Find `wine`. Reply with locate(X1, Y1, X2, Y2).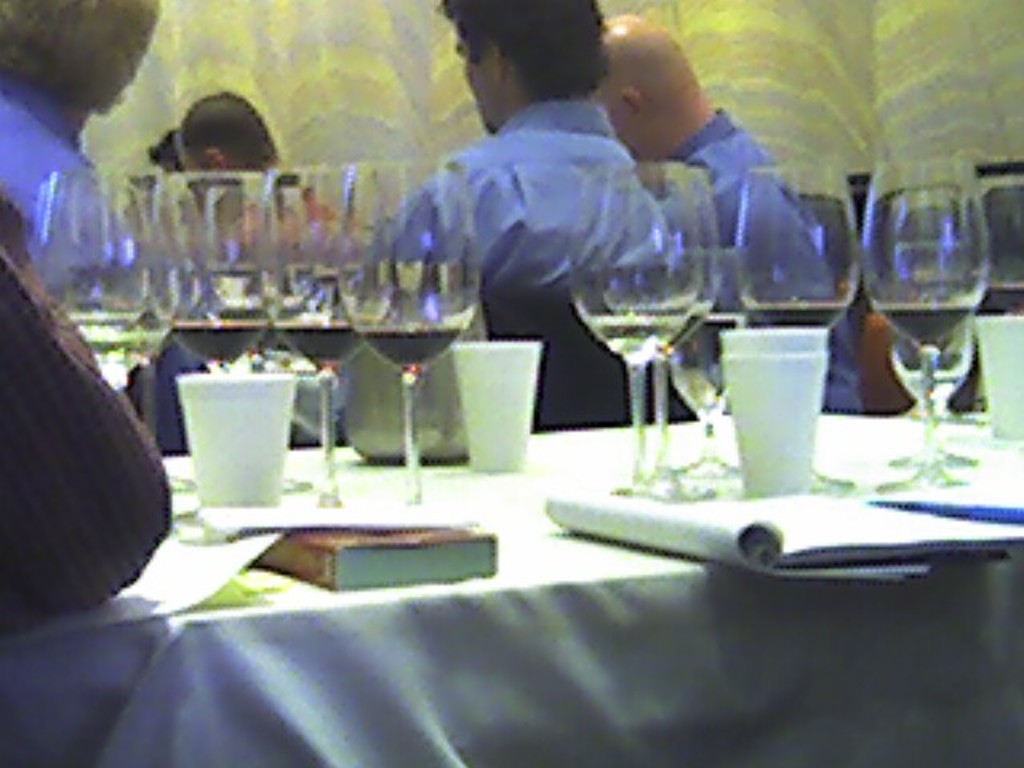
locate(582, 317, 680, 357).
